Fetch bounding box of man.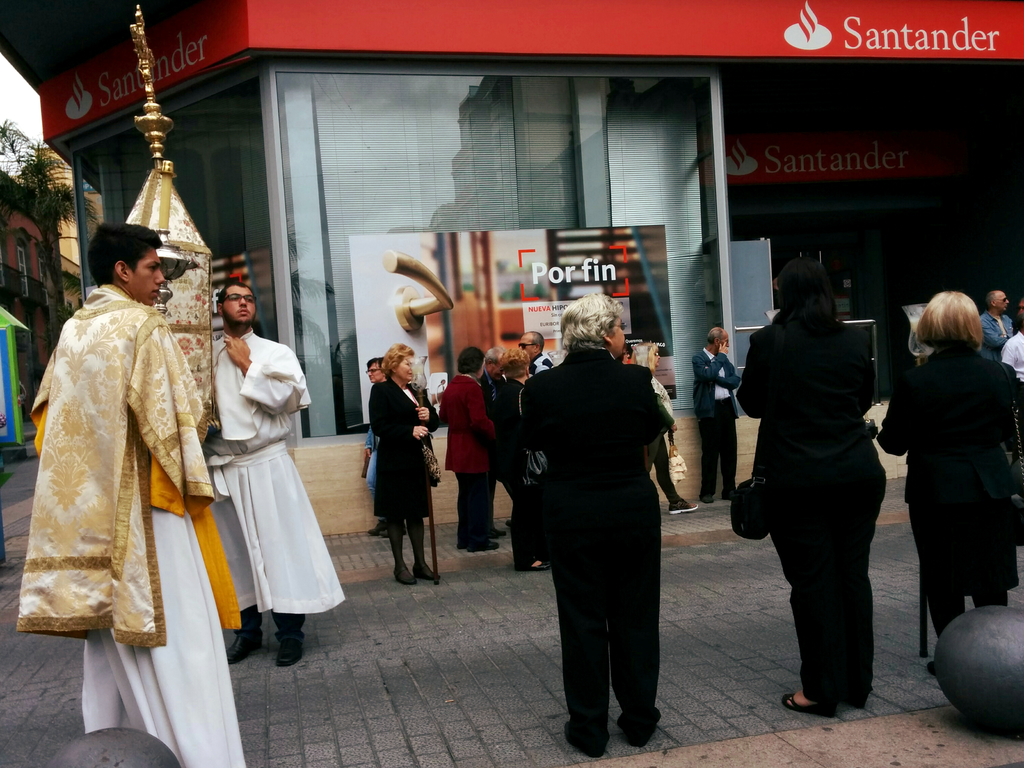
Bbox: pyautogui.locateOnScreen(516, 327, 552, 374).
